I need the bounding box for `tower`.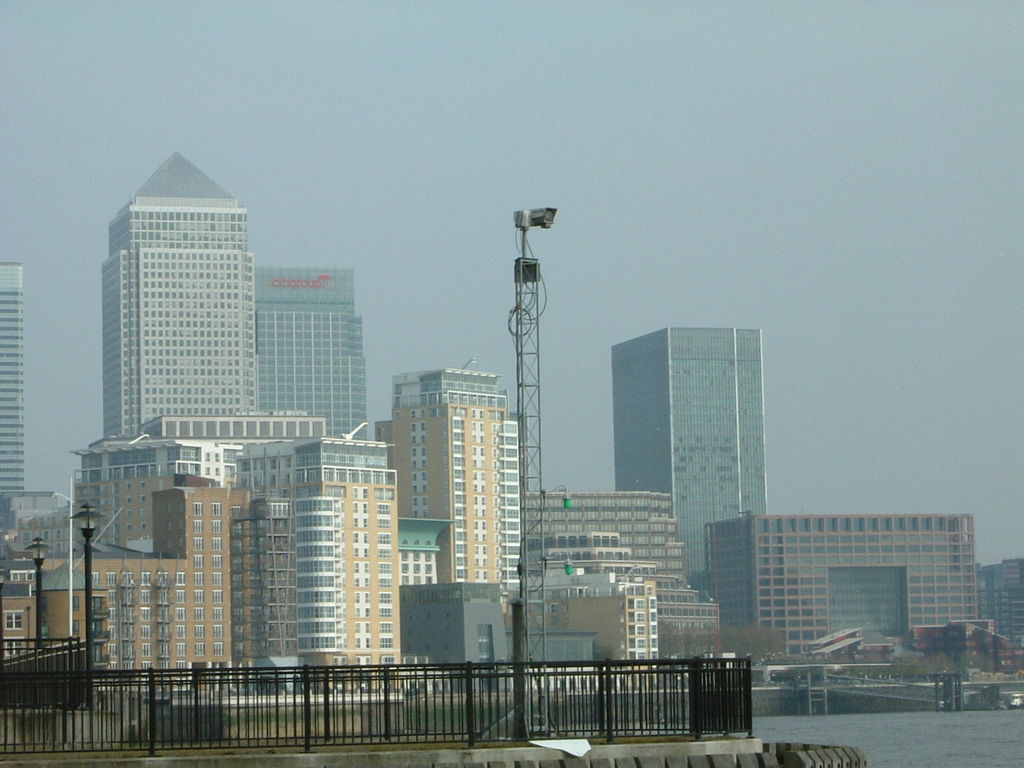
Here it is: [x1=378, y1=365, x2=521, y2=637].
